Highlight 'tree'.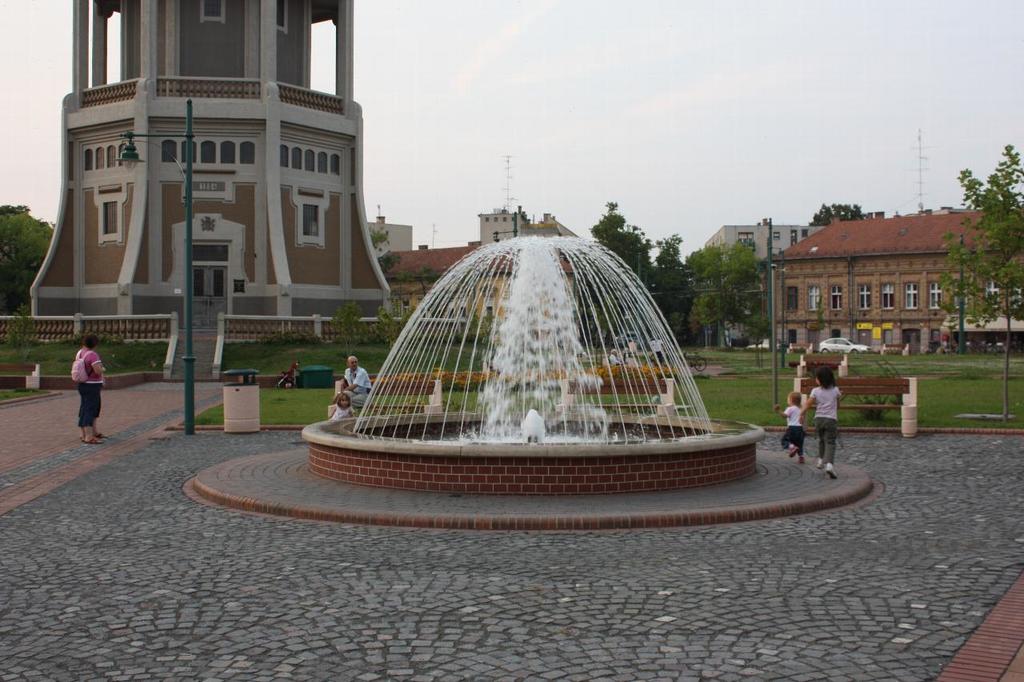
Highlighted region: (left=808, top=204, right=865, bottom=227).
